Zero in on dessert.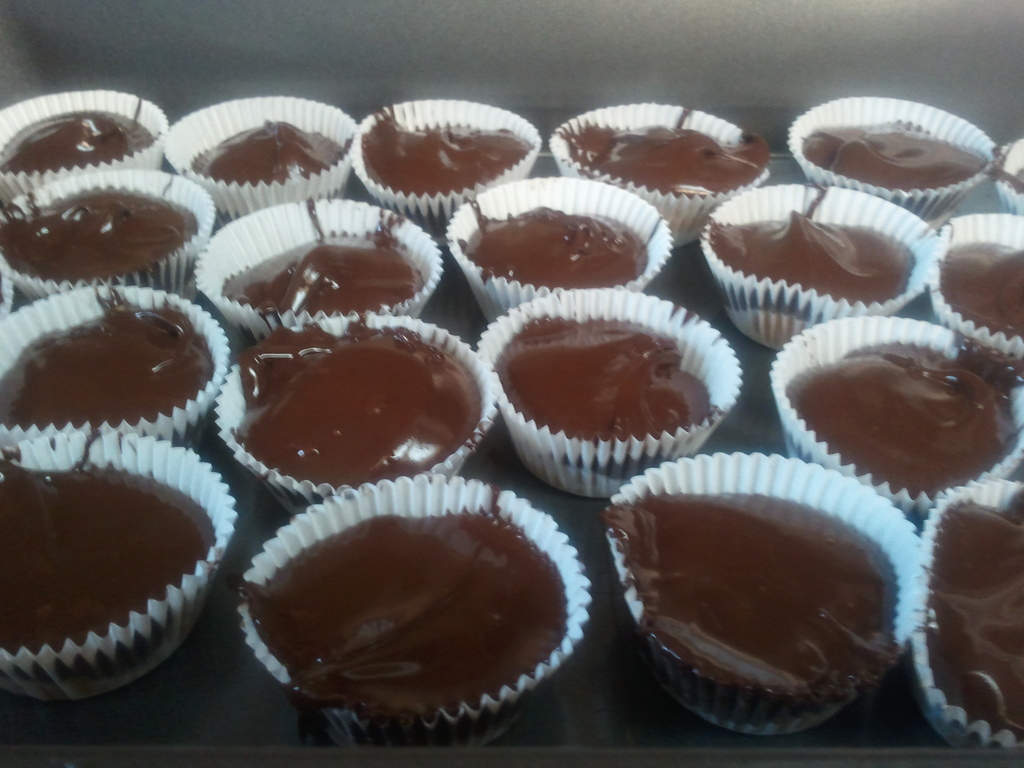
Zeroed in: bbox=(1, 111, 145, 175).
